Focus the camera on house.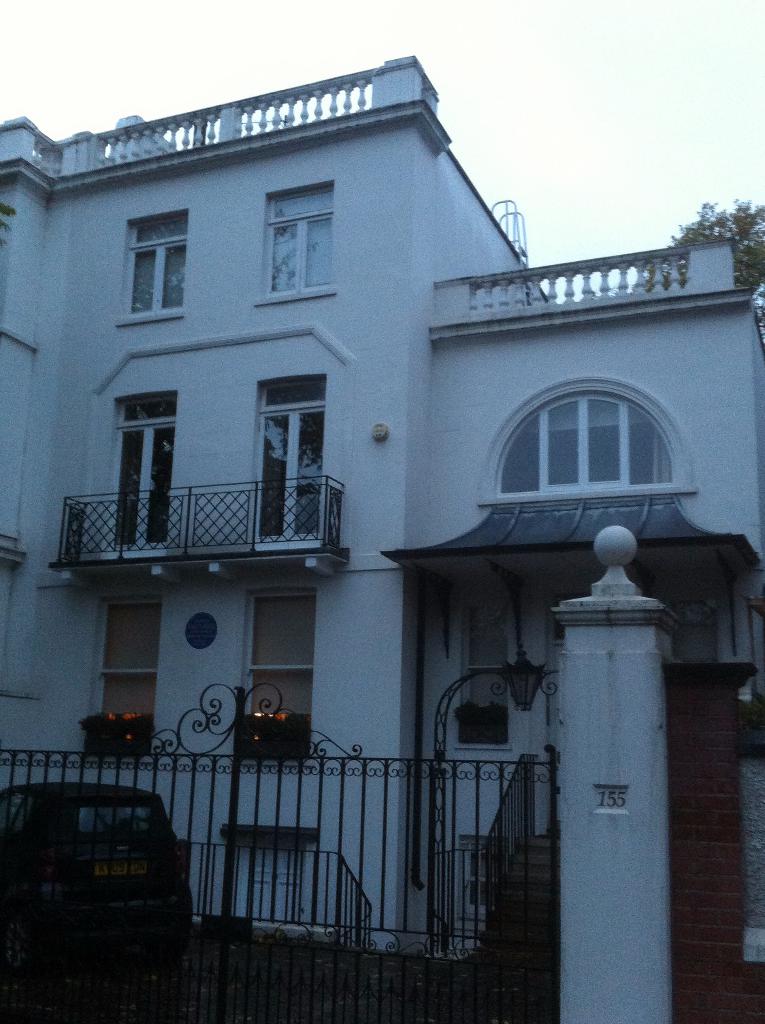
Focus region: <box>24,0,724,1014</box>.
